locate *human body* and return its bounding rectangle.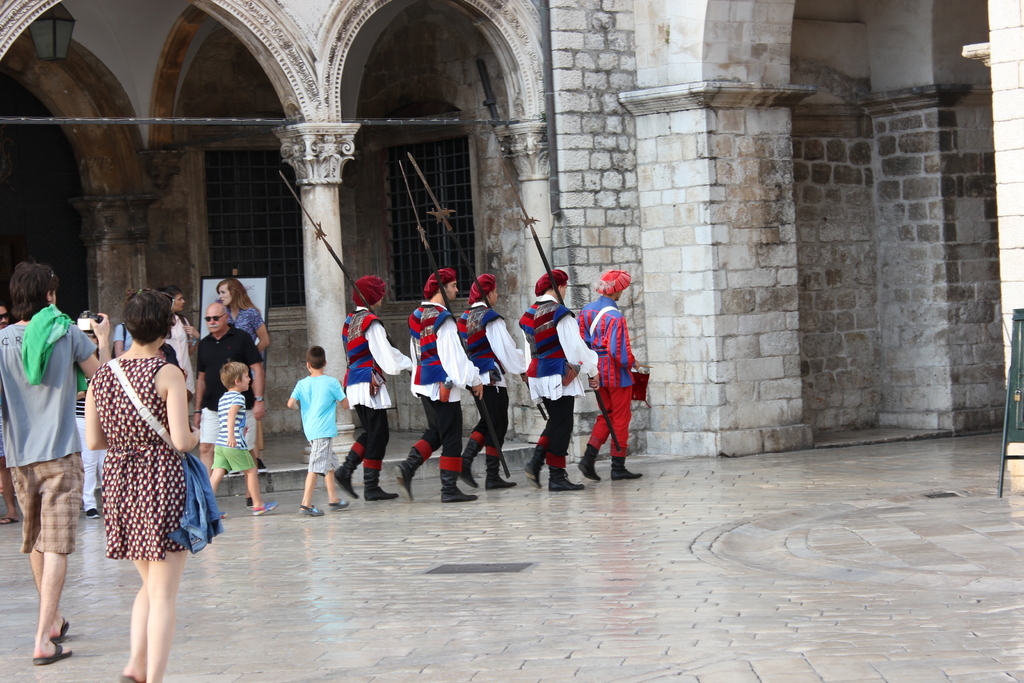
locate(195, 329, 280, 490).
